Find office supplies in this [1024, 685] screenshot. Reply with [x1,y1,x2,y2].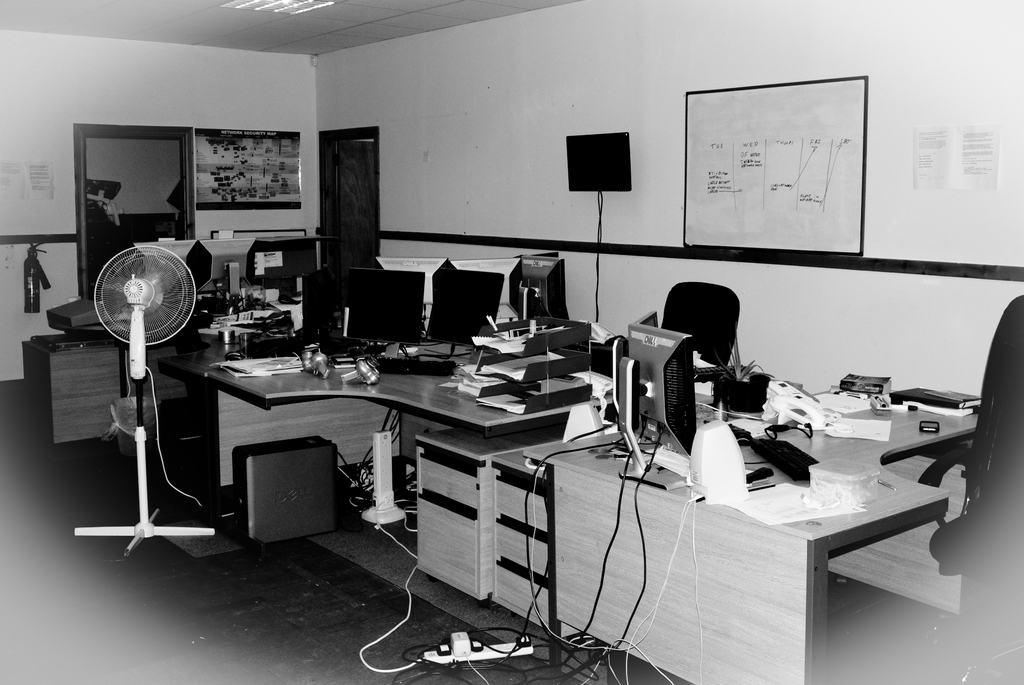
[518,267,566,322].
